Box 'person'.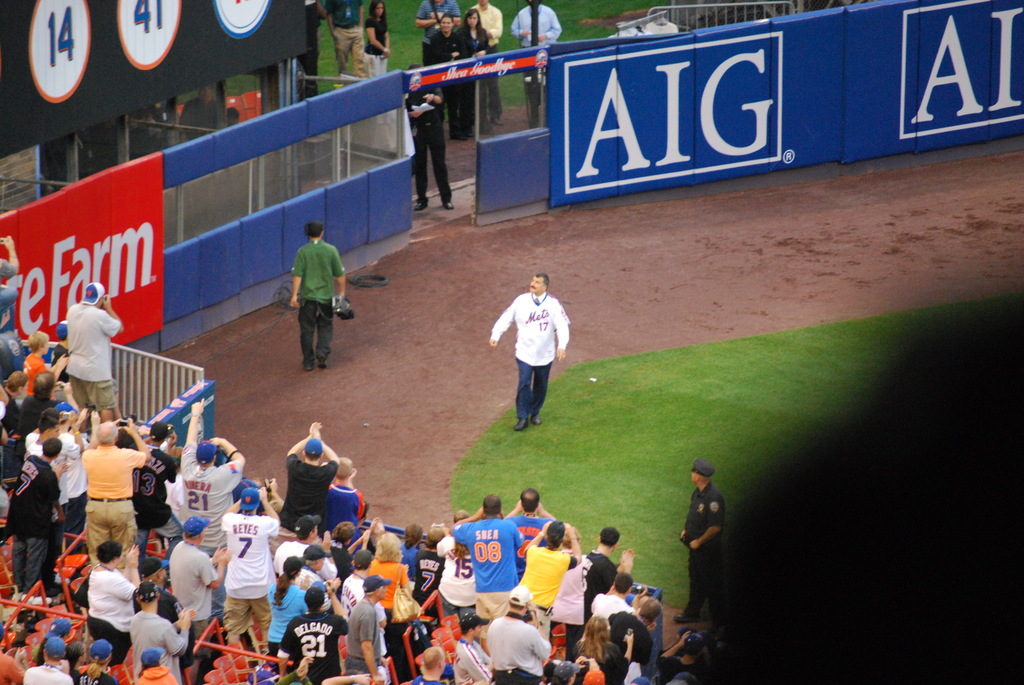
locate(396, 64, 452, 209).
